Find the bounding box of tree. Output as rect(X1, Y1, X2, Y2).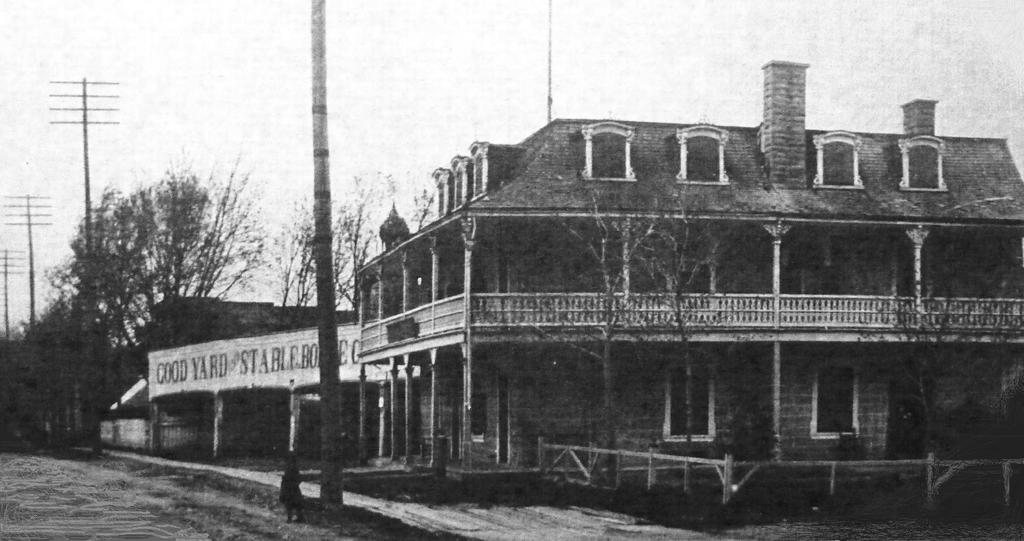
rect(540, 184, 695, 489).
